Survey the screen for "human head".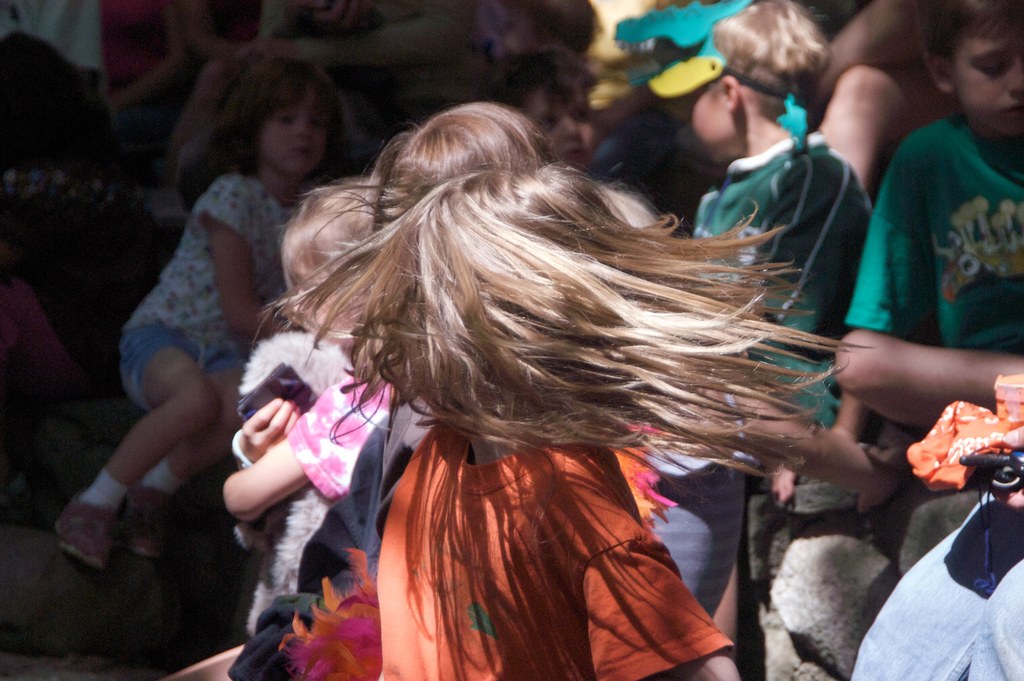
Survey found: box(510, 70, 602, 174).
